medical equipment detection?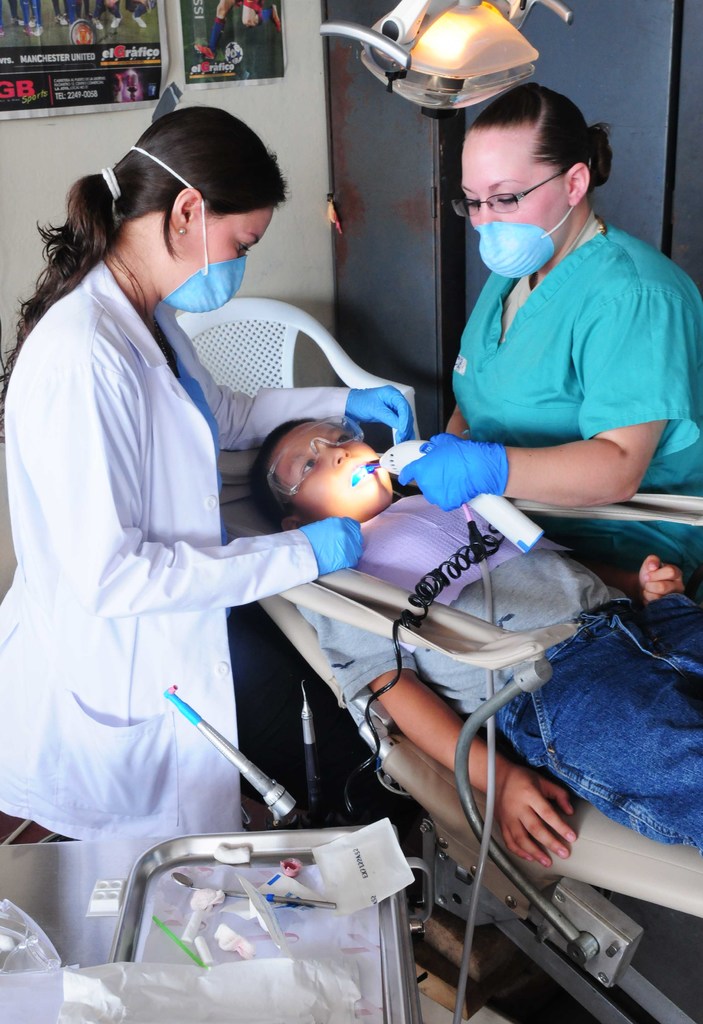
bbox=(110, 826, 426, 1023)
